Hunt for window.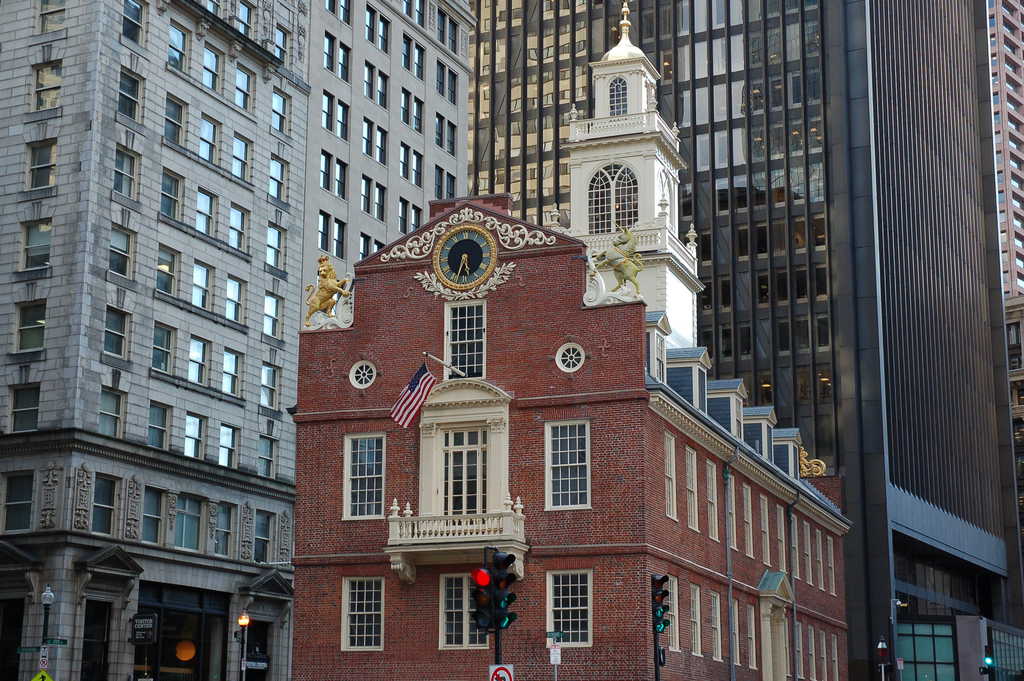
Hunted down at (173, 491, 195, 550).
